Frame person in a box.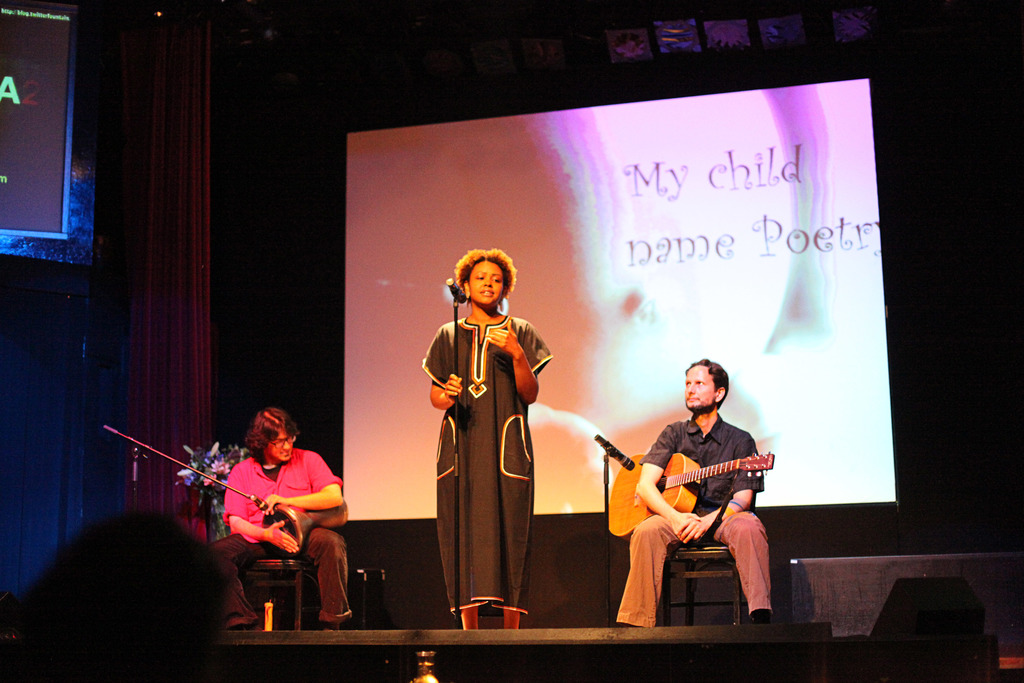
(213,404,355,634).
